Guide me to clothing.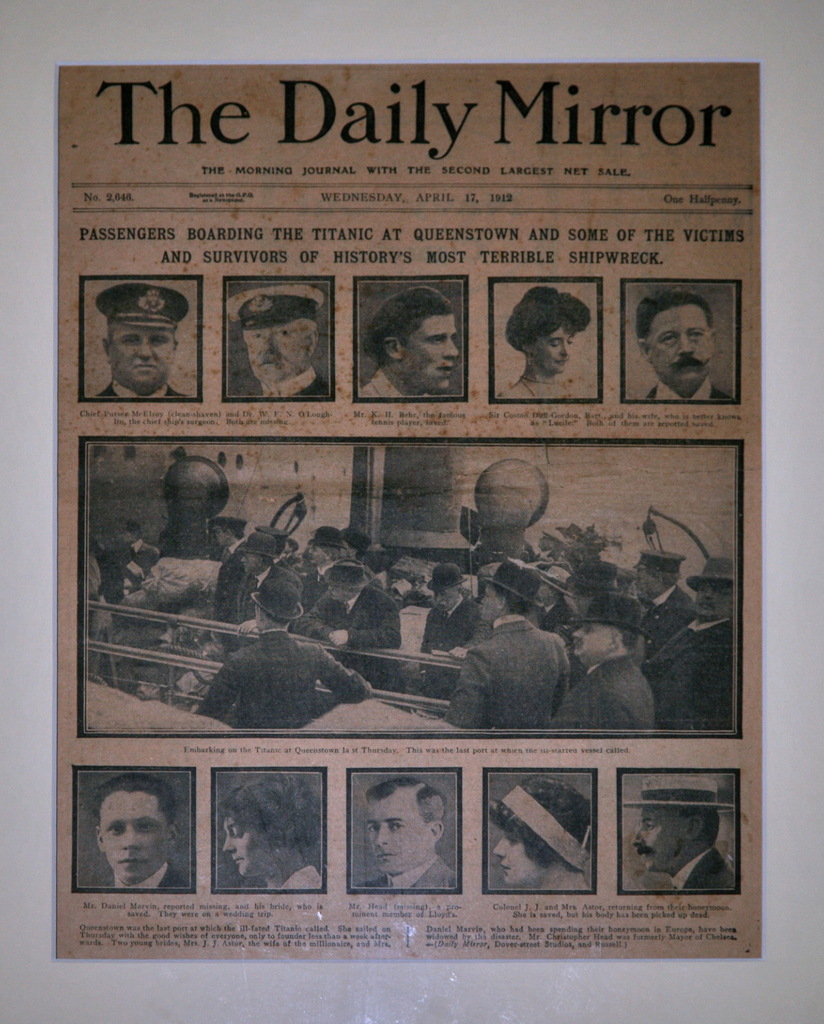
Guidance: (x1=256, y1=361, x2=331, y2=397).
